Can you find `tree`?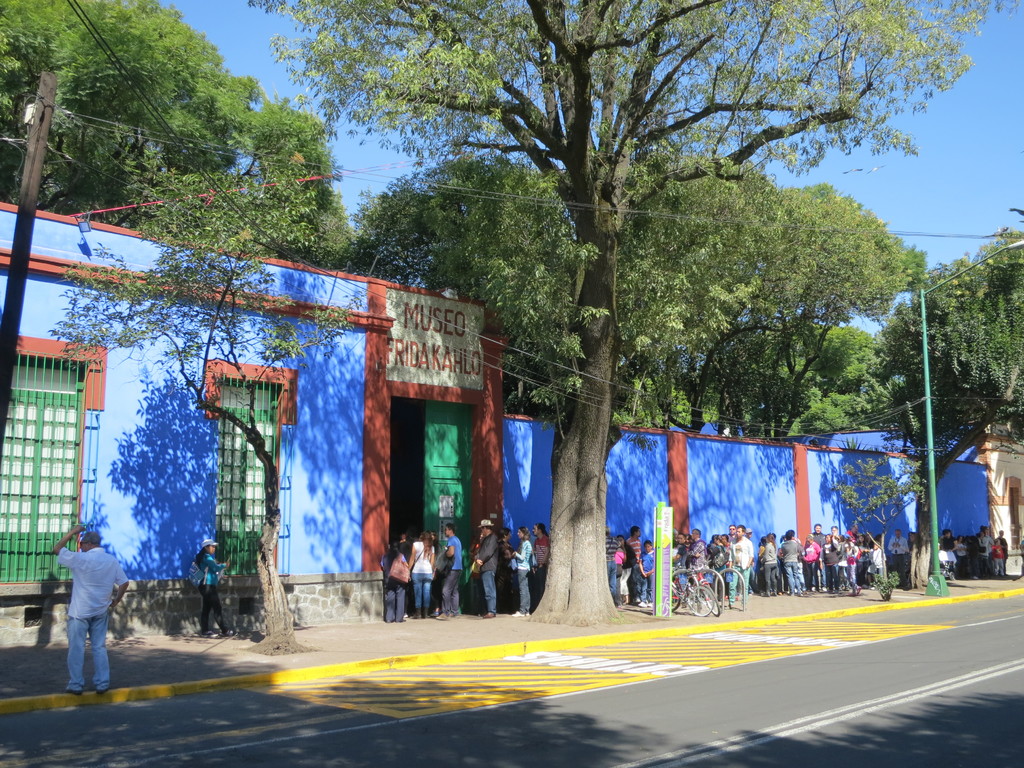
Yes, bounding box: 348:147:518:294.
